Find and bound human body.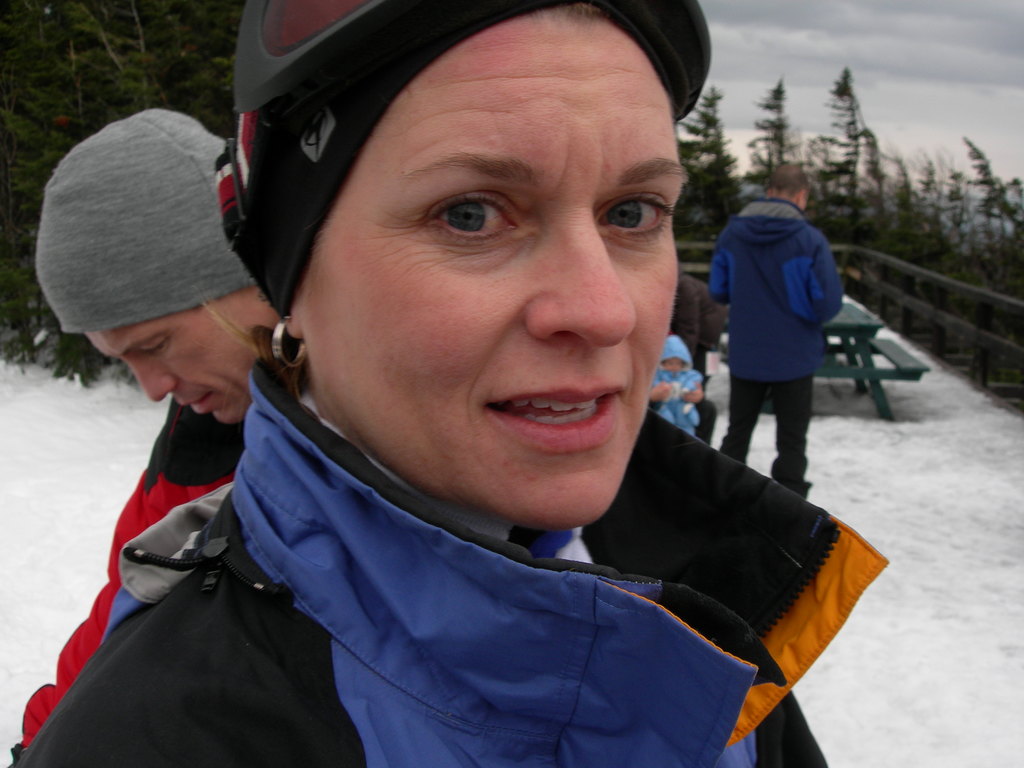
Bound: [left=711, top=166, right=846, bottom=486].
